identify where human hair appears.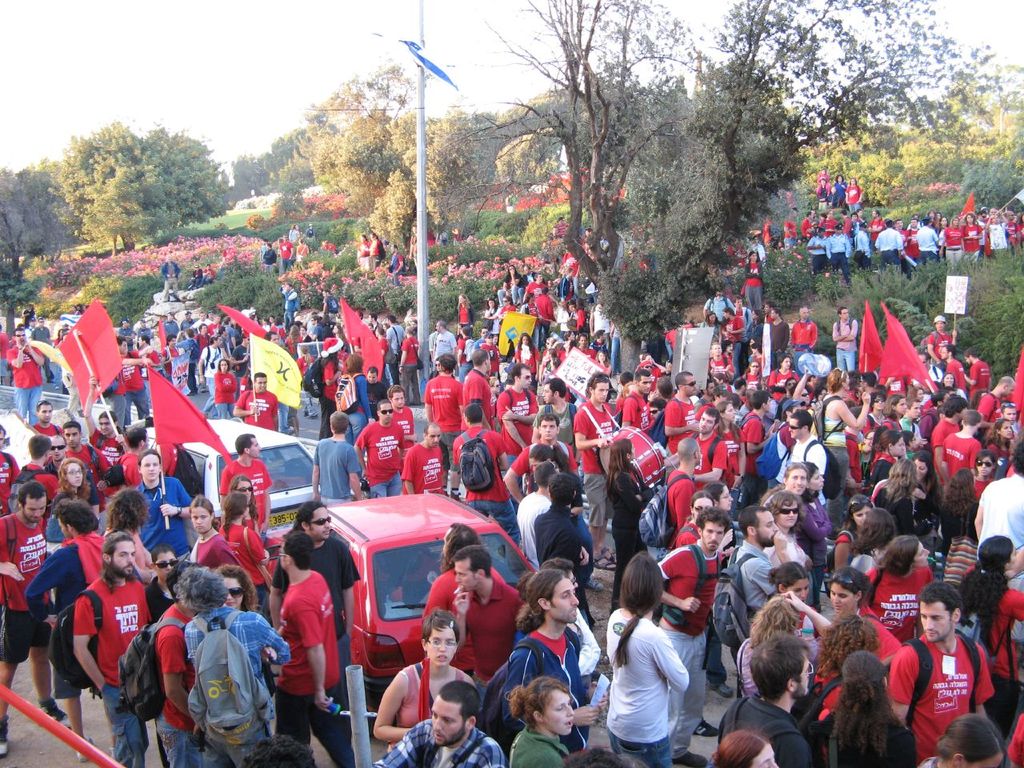
Appears at x1=102, y1=488, x2=150, y2=536.
